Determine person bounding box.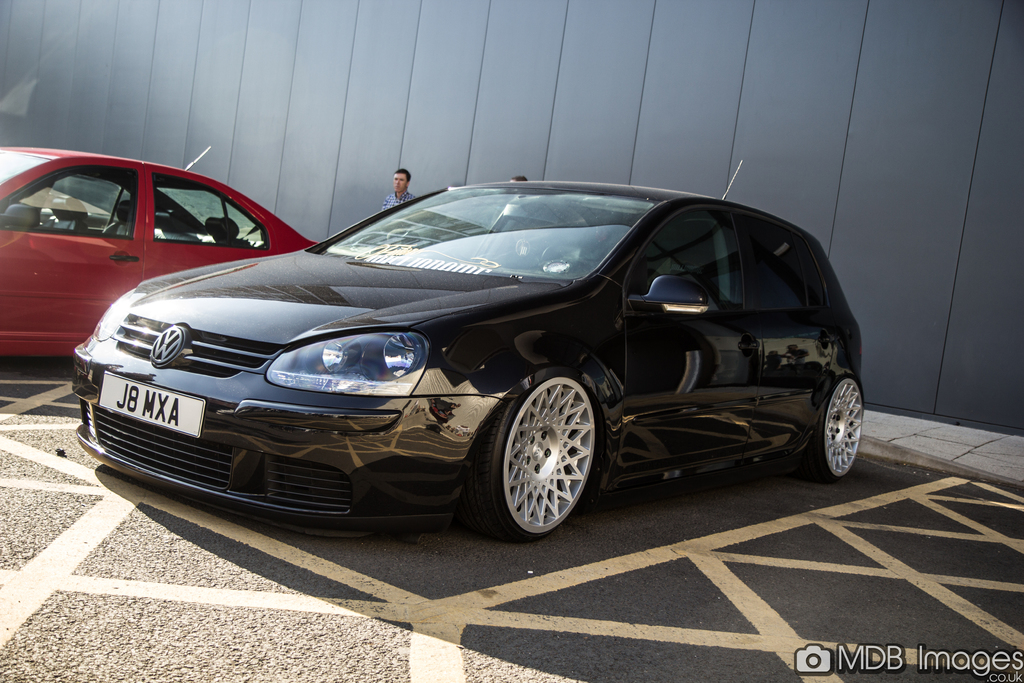
Determined: region(380, 167, 414, 211).
